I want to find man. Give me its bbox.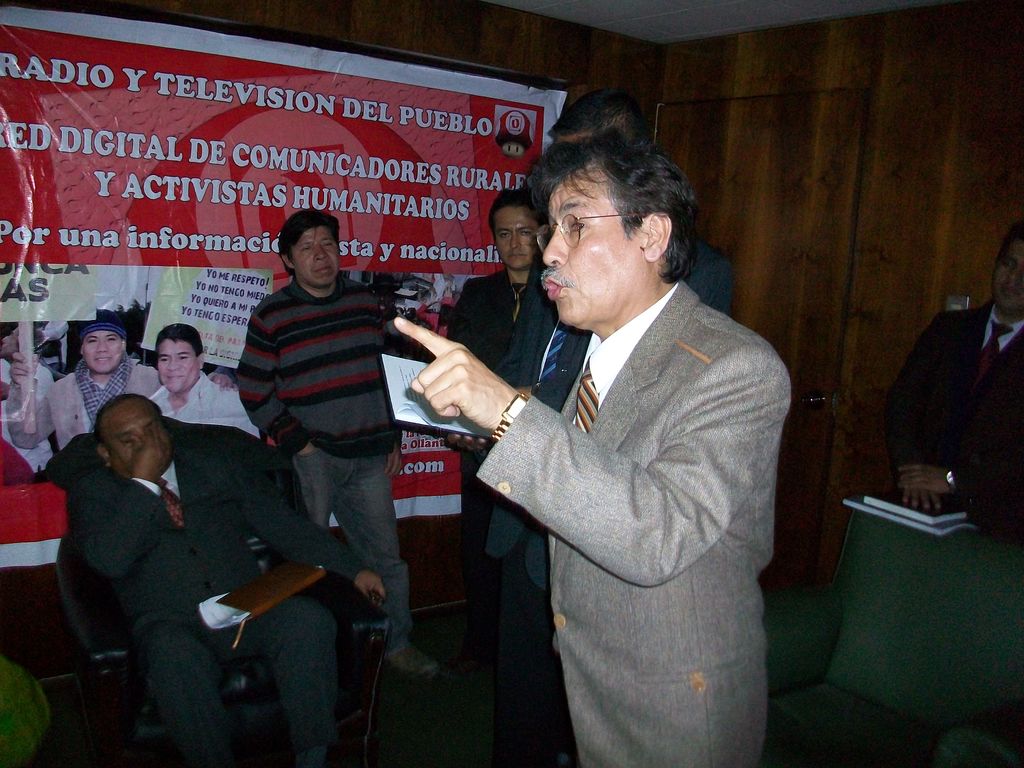
(left=433, top=56, right=792, bottom=767).
